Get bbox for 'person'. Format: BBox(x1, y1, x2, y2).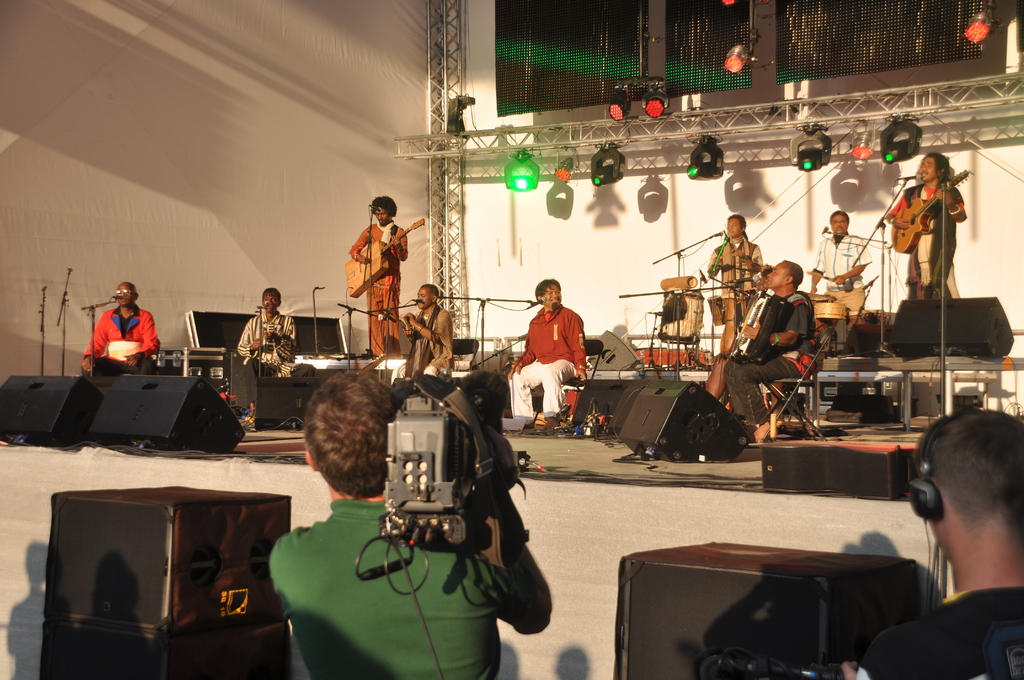
BBox(264, 365, 550, 679).
